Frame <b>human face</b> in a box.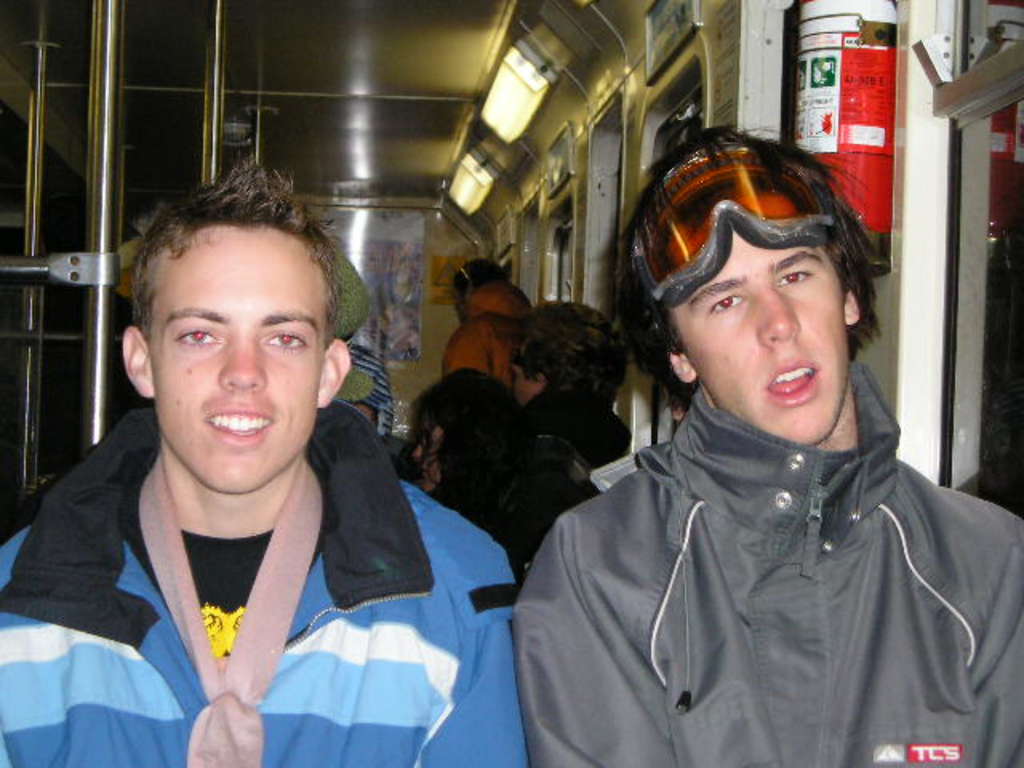
BBox(418, 419, 440, 485).
